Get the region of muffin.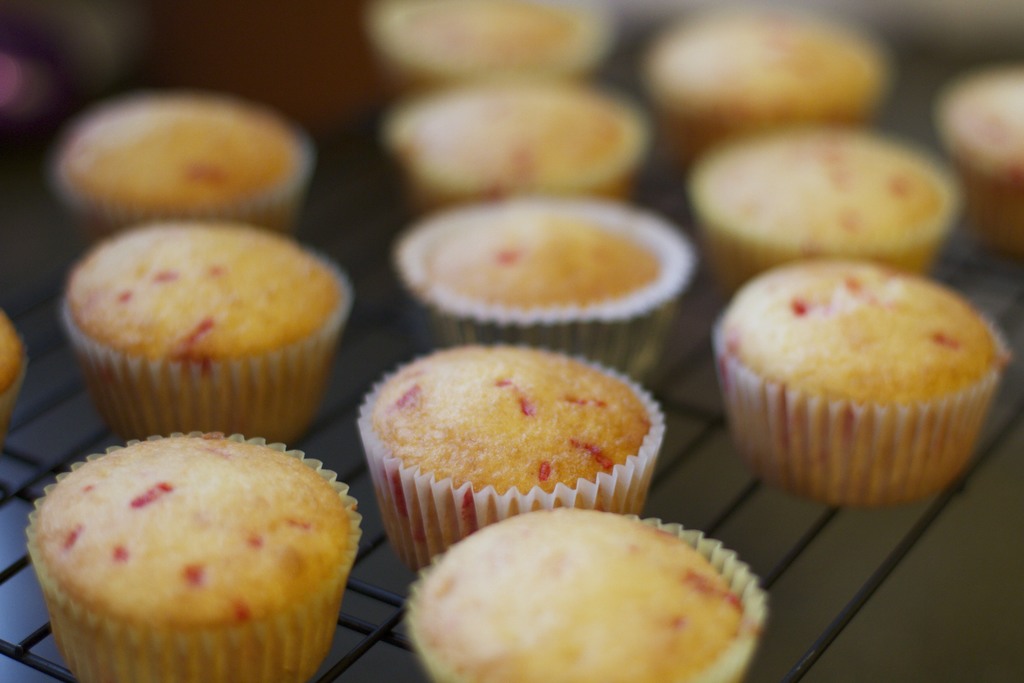
<region>371, 0, 614, 99</region>.
